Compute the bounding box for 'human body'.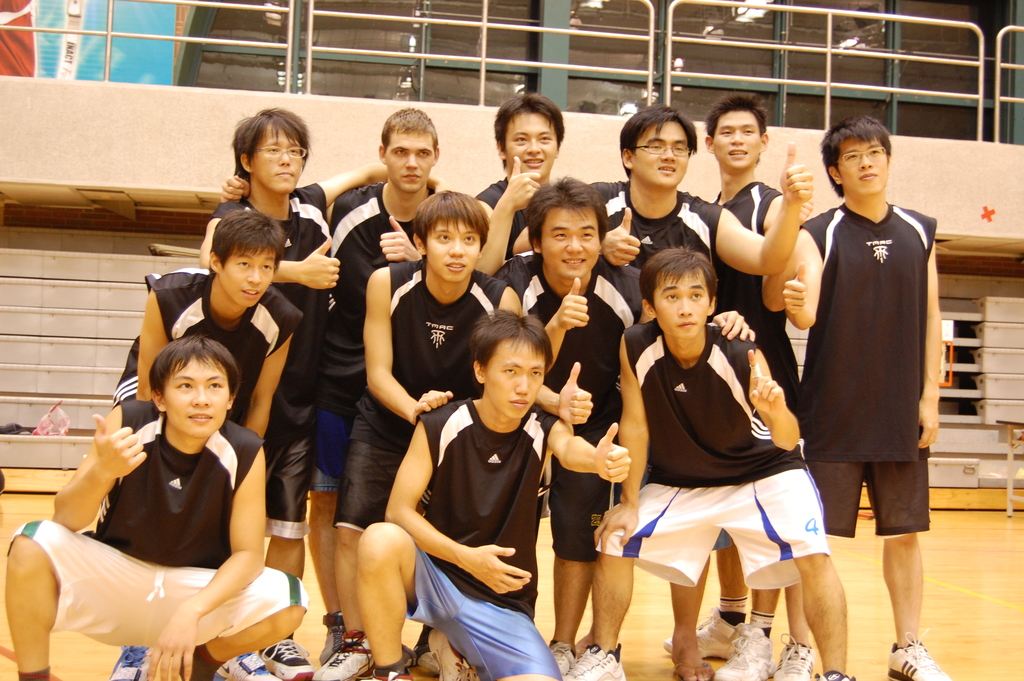
474:95:563:275.
